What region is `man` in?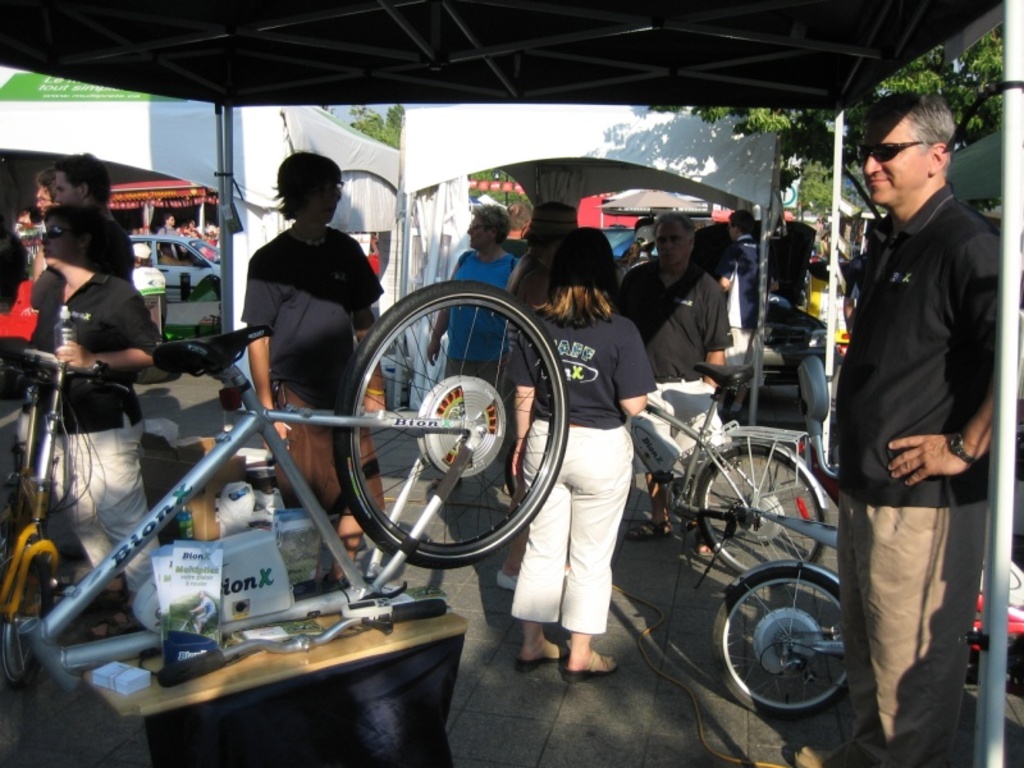
box(421, 204, 525, 498).
